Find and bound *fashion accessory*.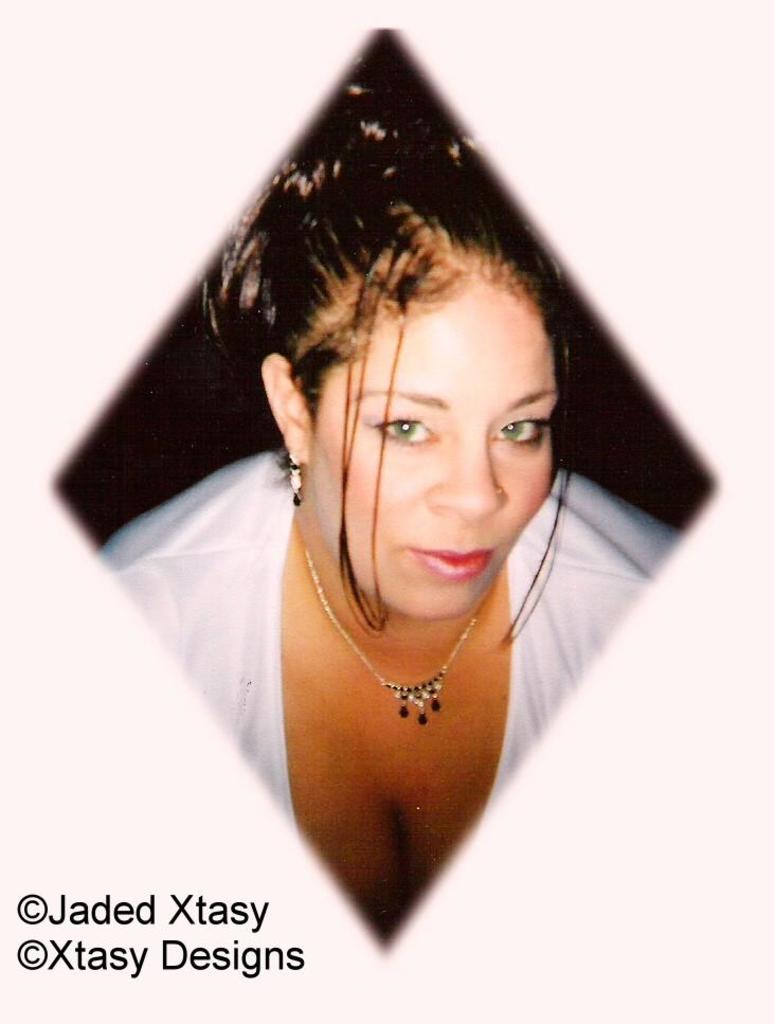
Bound: [x1=301, y1=535, x2=485, y2=724].
